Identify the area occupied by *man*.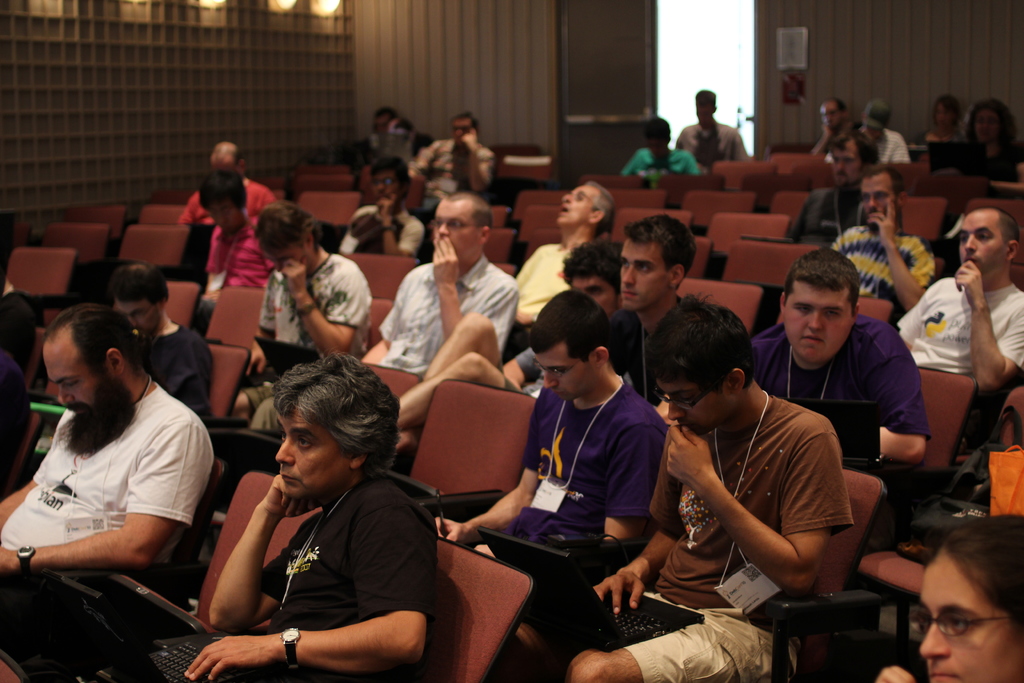
Area: select_region(435, 284, 672, 641).
